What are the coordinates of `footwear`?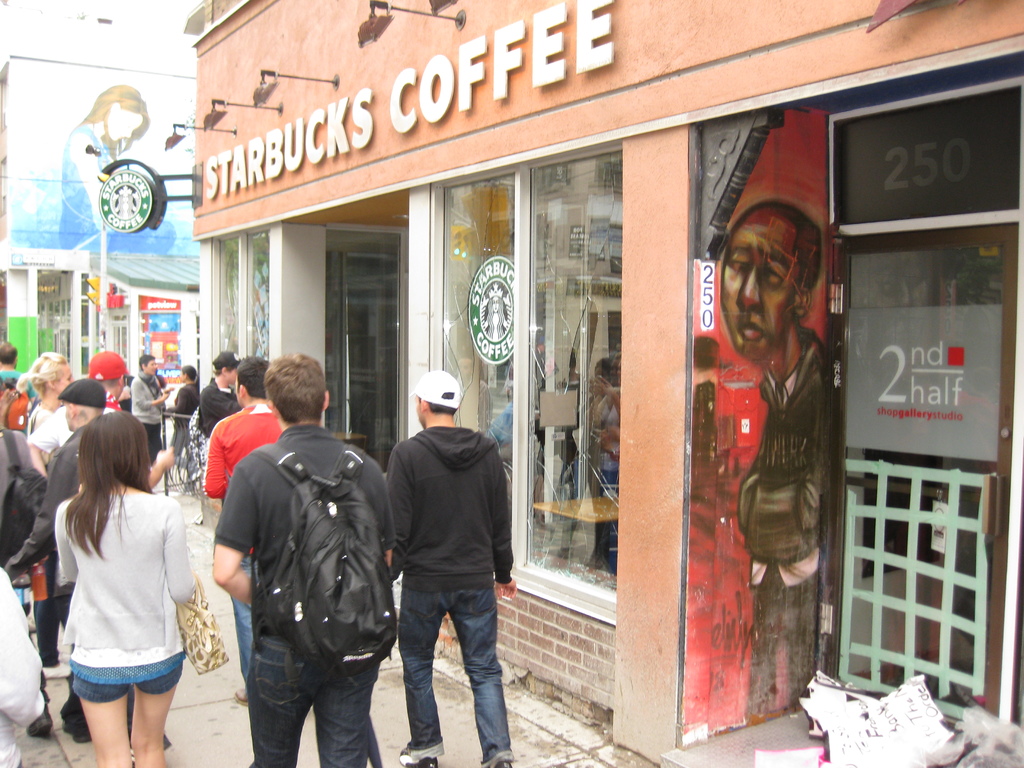
[x1=482, y1=760, x2=515, y2=767].
